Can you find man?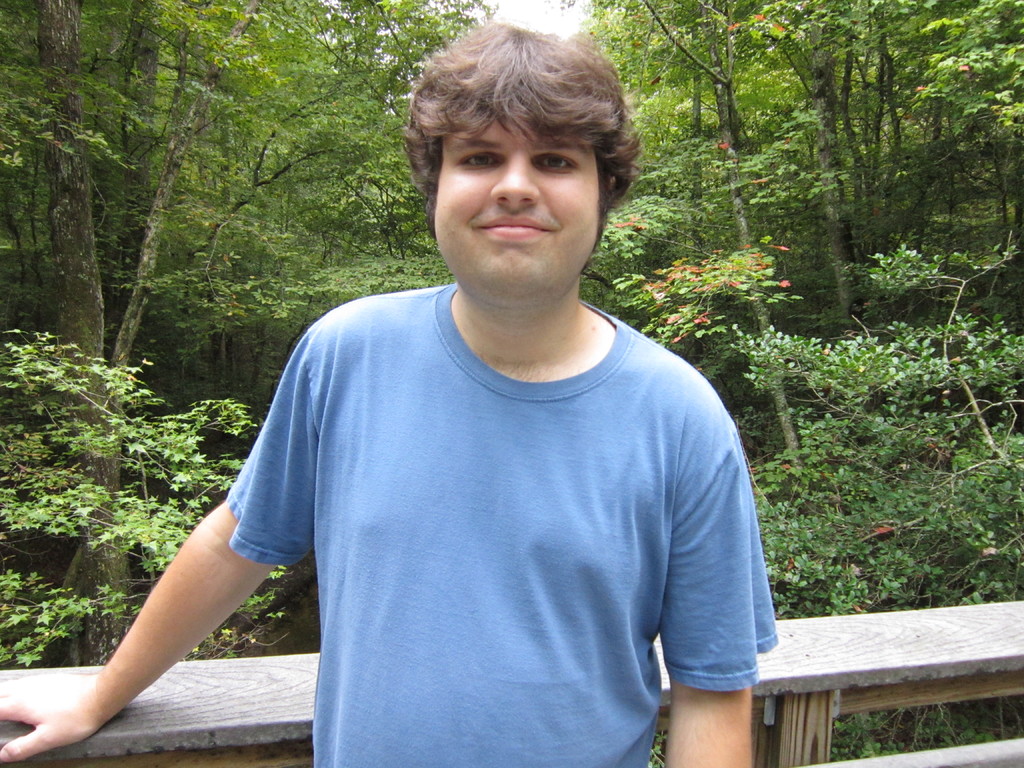
Yes, bounding box: [x1=179, y1=44, x2=781, y2=749].
